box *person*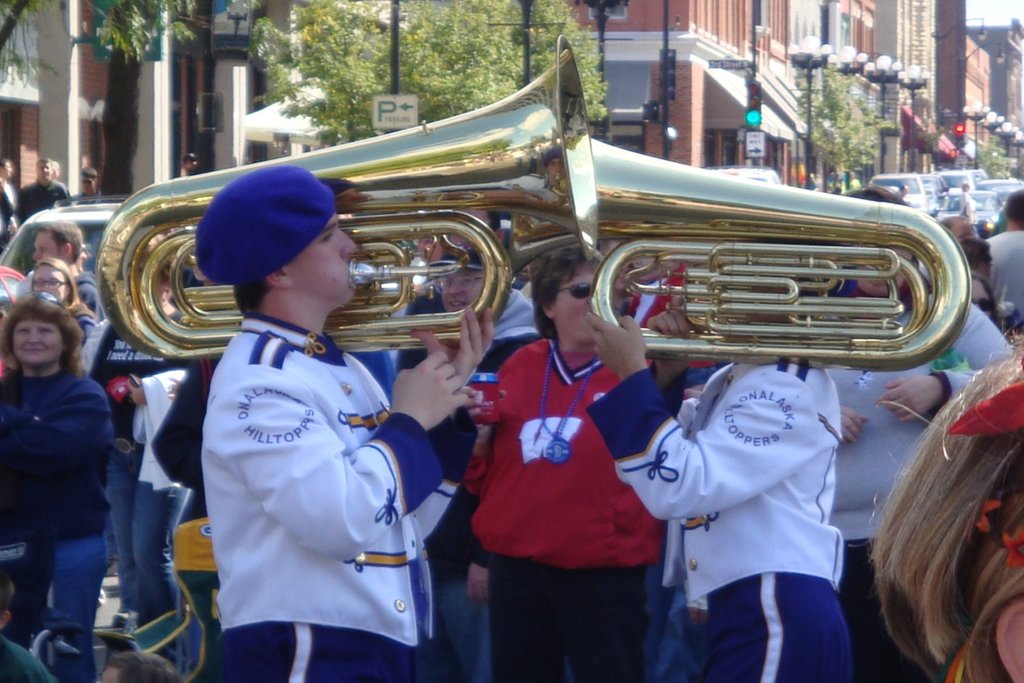
[162, 150, 202, 182]
